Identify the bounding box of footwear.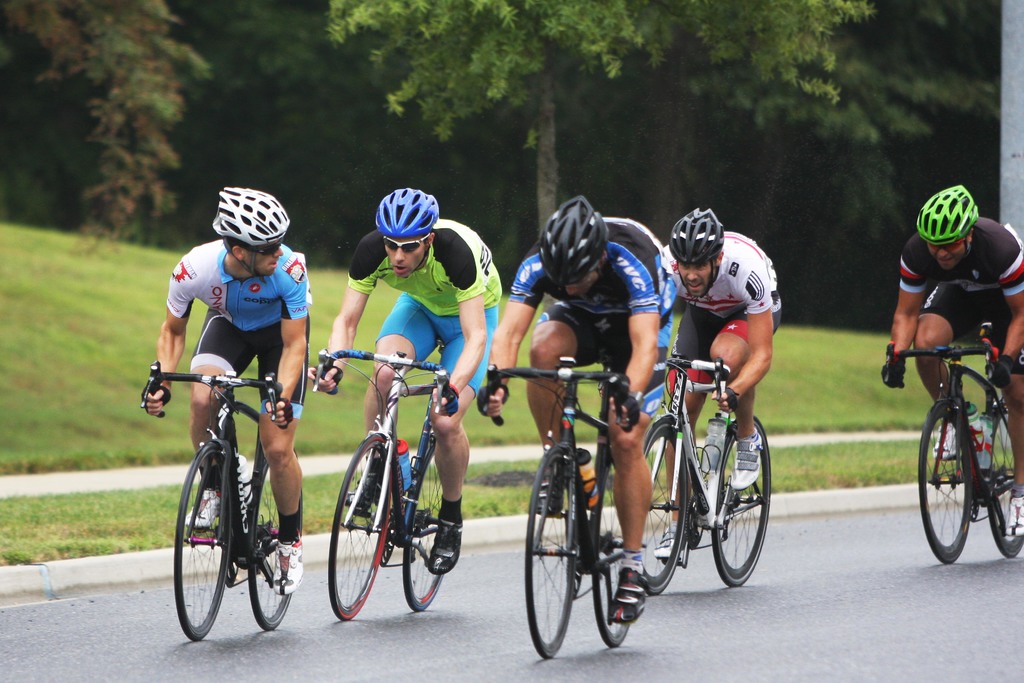
x1=344, y1=470, x2=397, y2=516.
